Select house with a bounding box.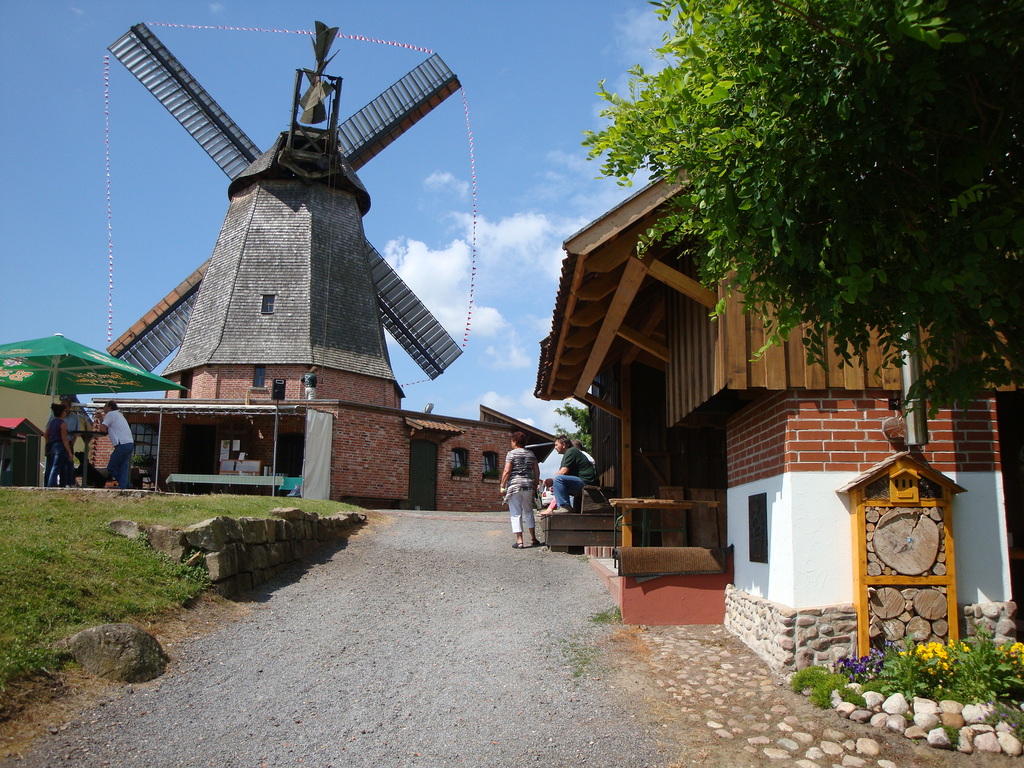
{"x1": 514, "y1": 49, "x2": 985, "y2": 643}.
